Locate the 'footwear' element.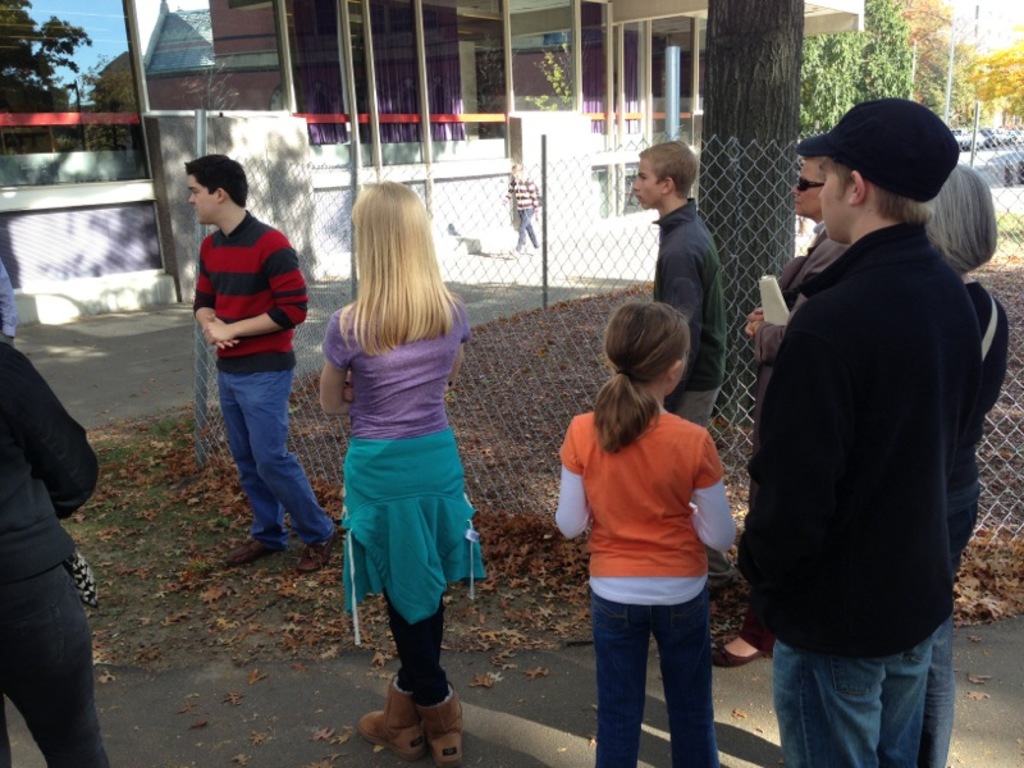
Element bbox: {"left": 292, "top": 535, "right": 333, "bottom": 573}.
